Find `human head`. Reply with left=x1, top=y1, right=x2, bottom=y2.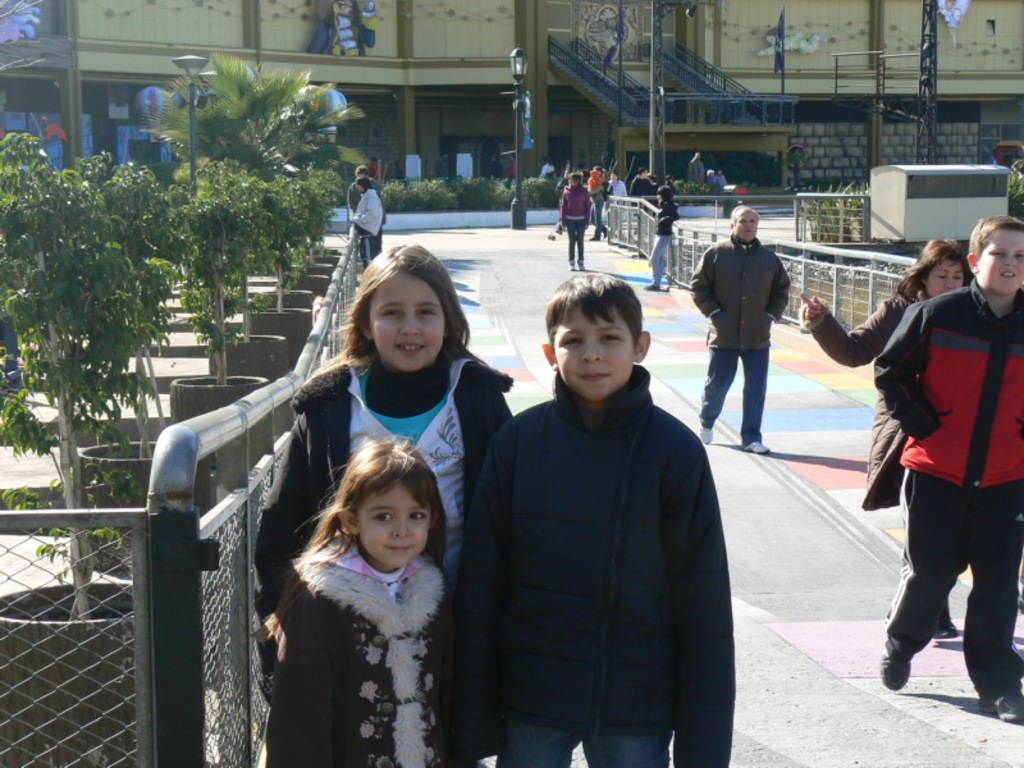
left=915, top=239, right=969, bottom=302.
